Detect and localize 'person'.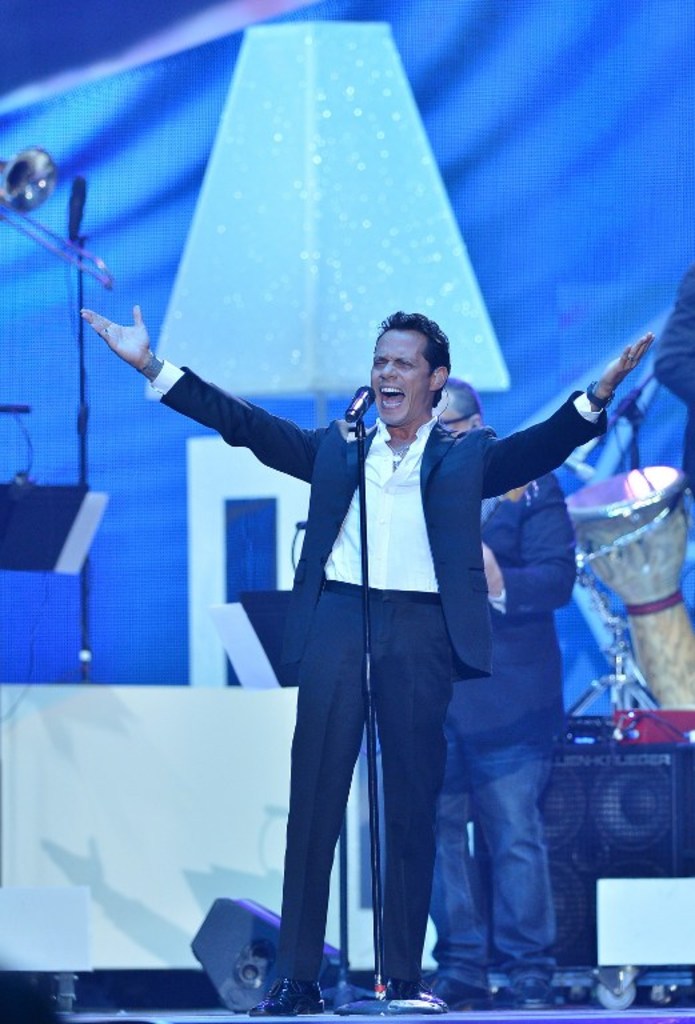
Localized at 422, 371, 582, 1017.
